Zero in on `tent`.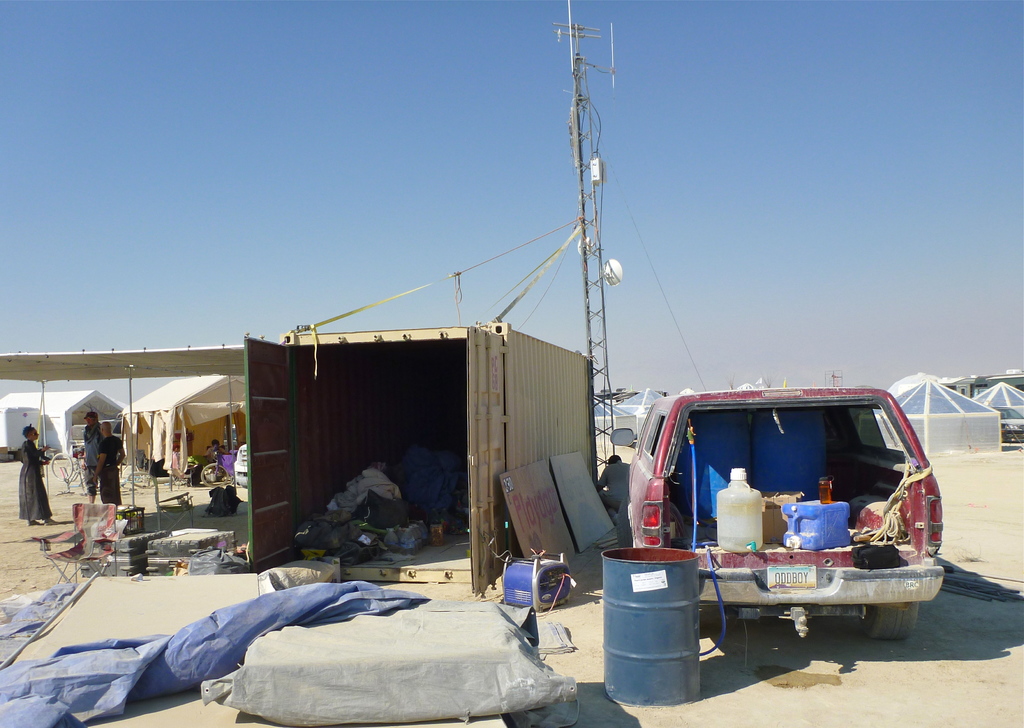
Zeroed in: rect(0, 391, 128, 456).
